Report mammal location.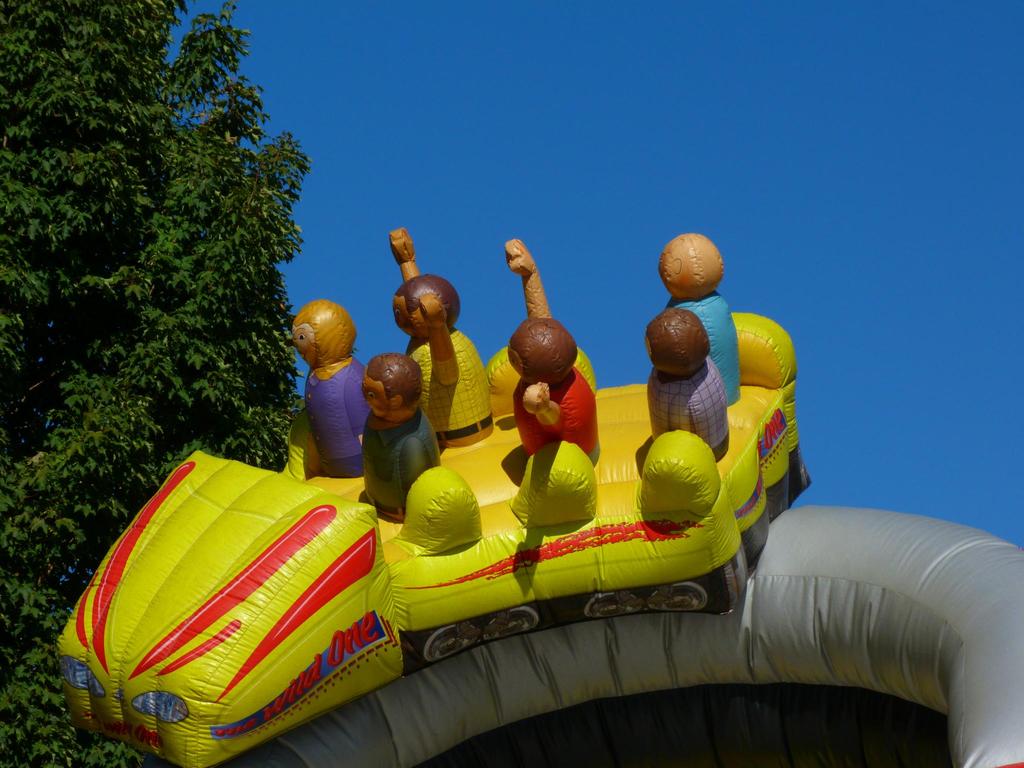
Report: l=657, t=232, r=746, b=404.
